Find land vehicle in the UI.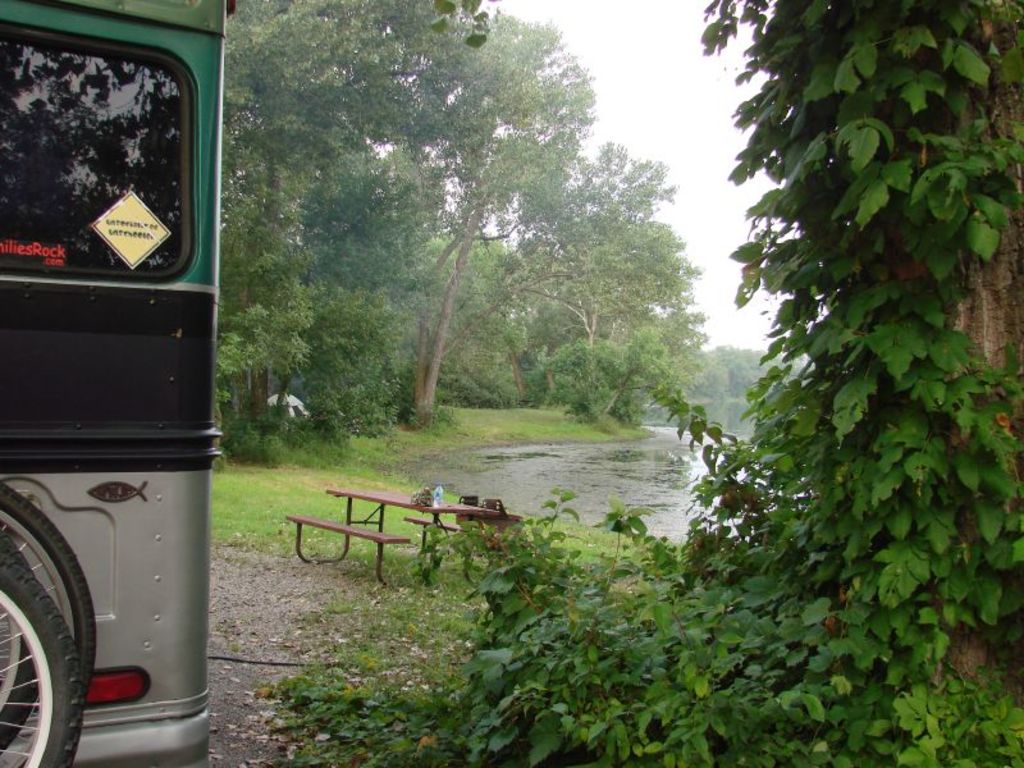
UI element at (5, 14, 233, 765).
